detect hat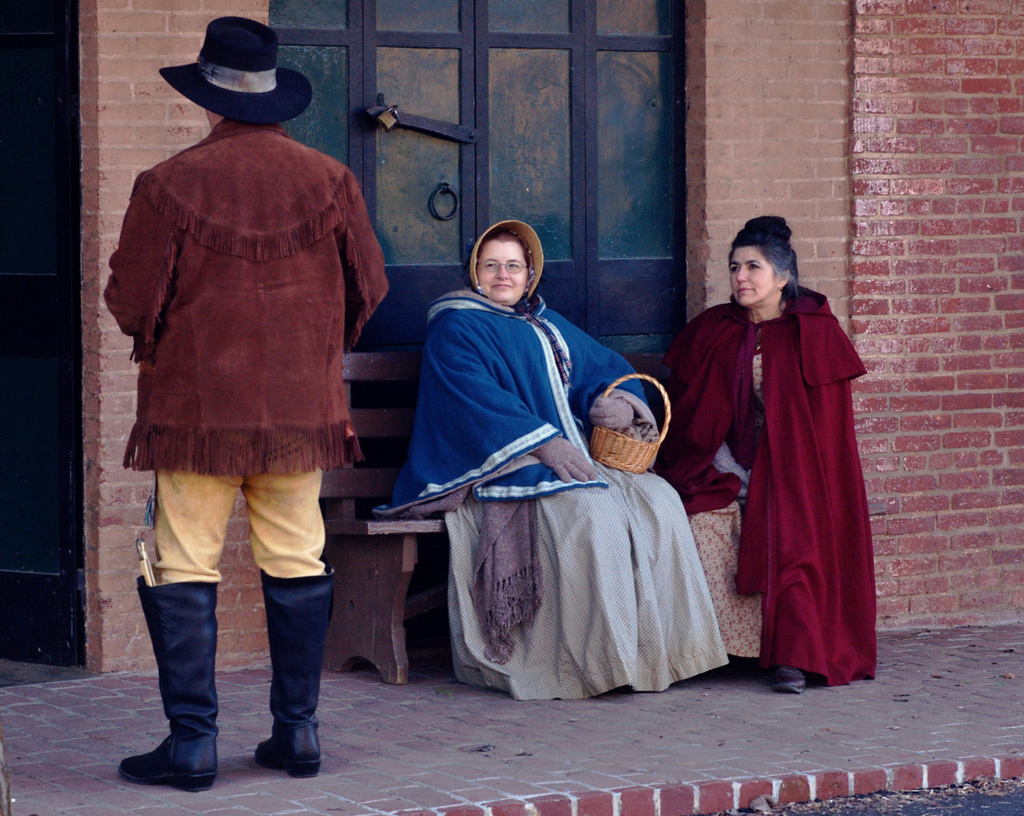
[left=467, top=215, right=545, bottom=298]
